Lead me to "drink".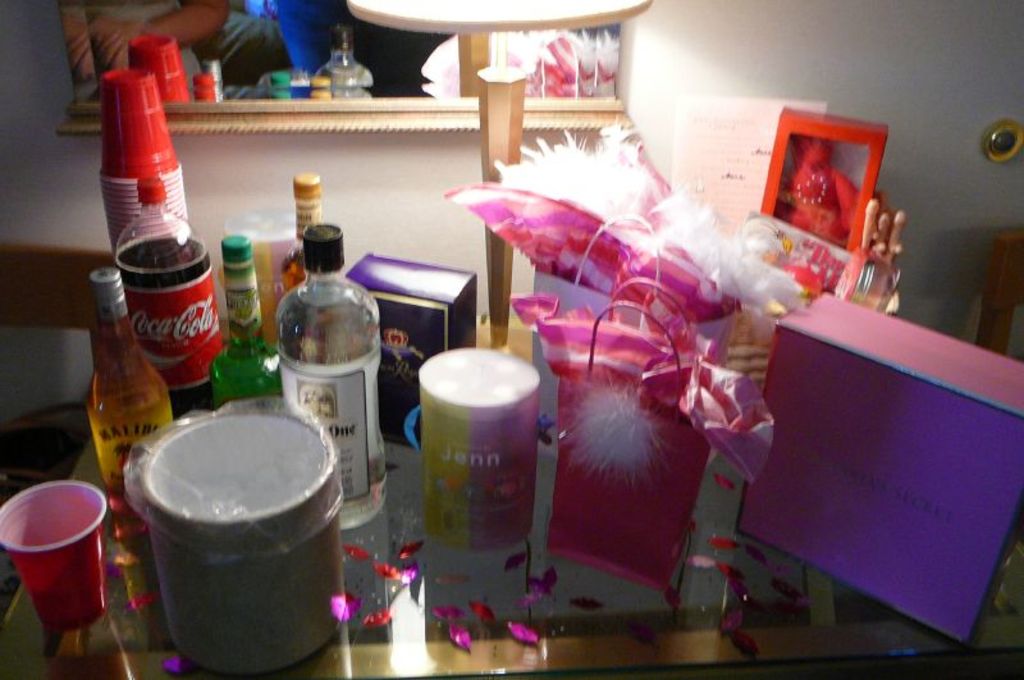
Lead to 209,231,282,401.
